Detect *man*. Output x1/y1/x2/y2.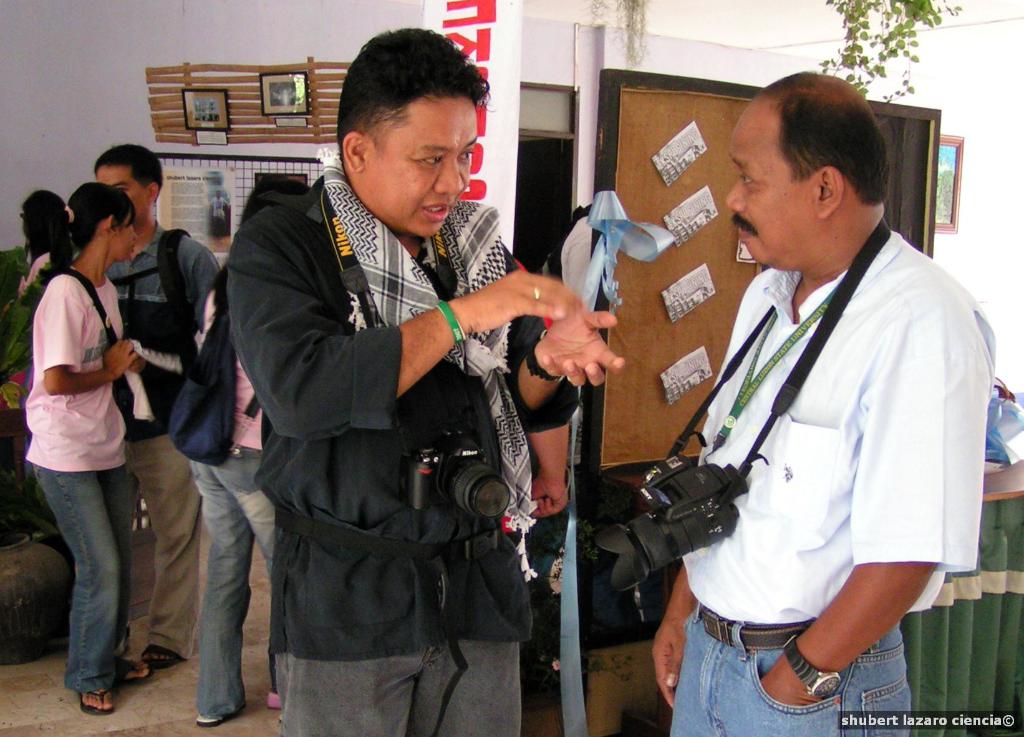
225/28/624/736.
